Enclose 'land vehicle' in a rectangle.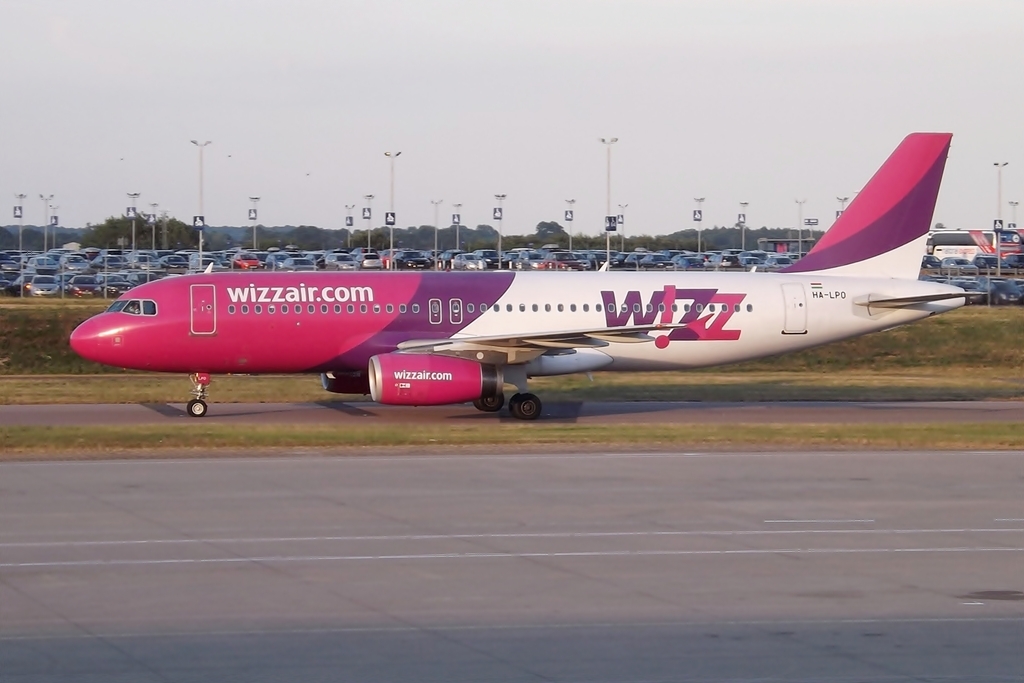
bbox=[638, 250, 678, 264].
